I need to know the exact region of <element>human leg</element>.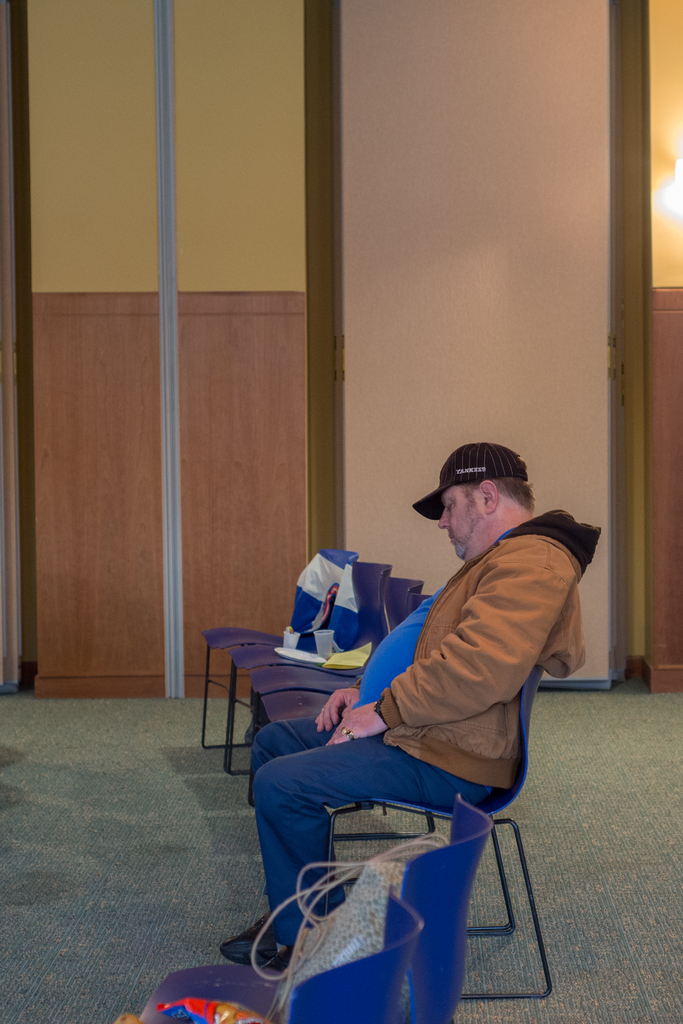
Region: box=[238, 734, 504, 961].
